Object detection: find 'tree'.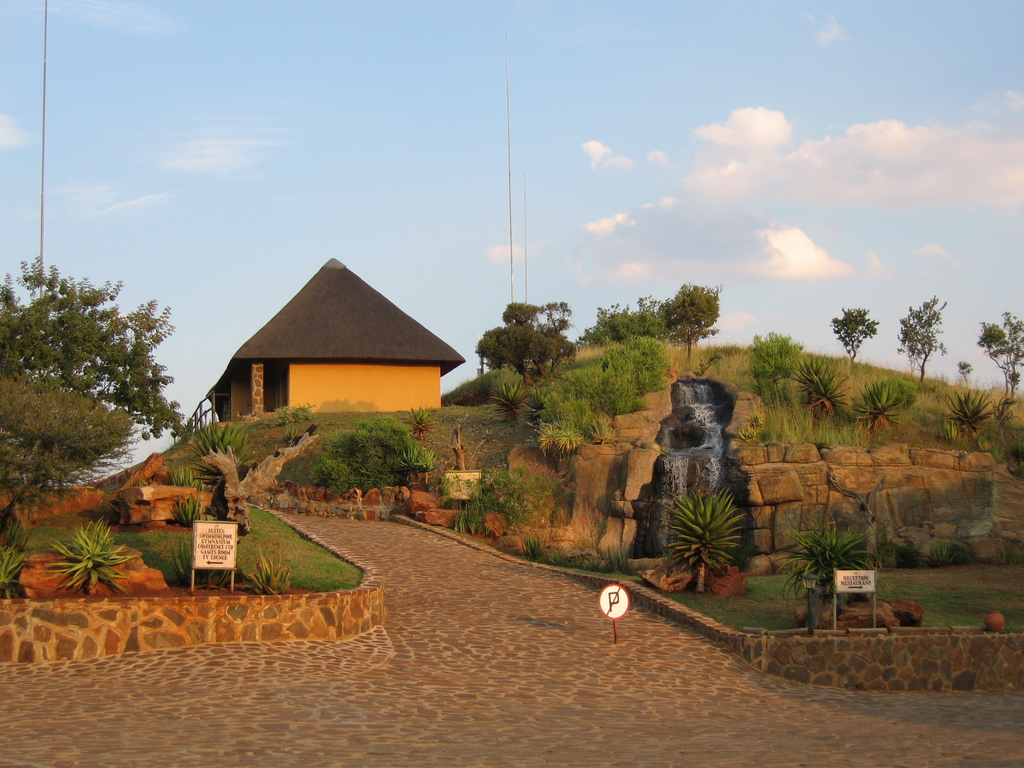
pyautogui.locateOnScreen(644, 276, 726, 383).
